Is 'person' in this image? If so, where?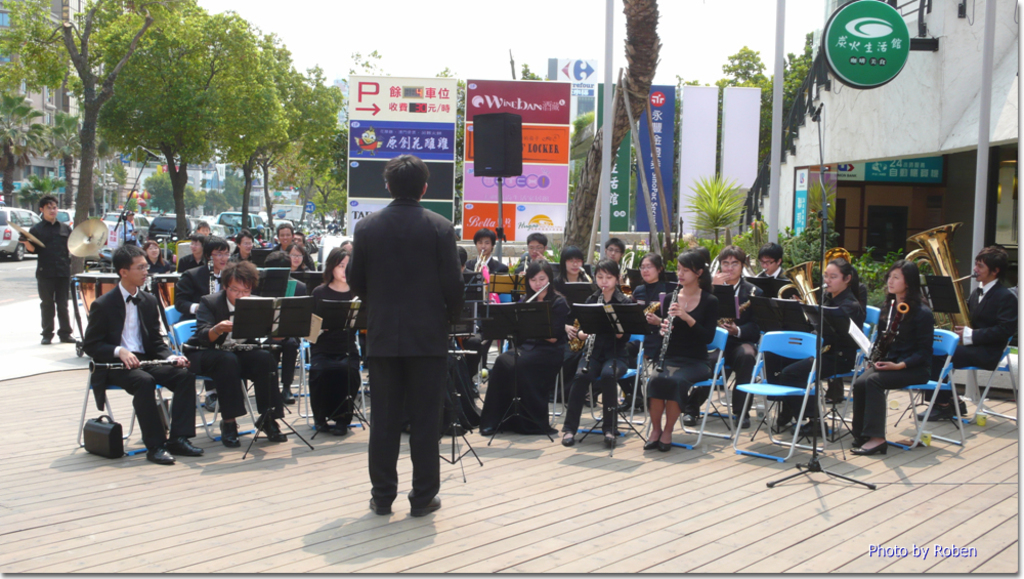
Yes, at box=[644, 244, 717, 455].
